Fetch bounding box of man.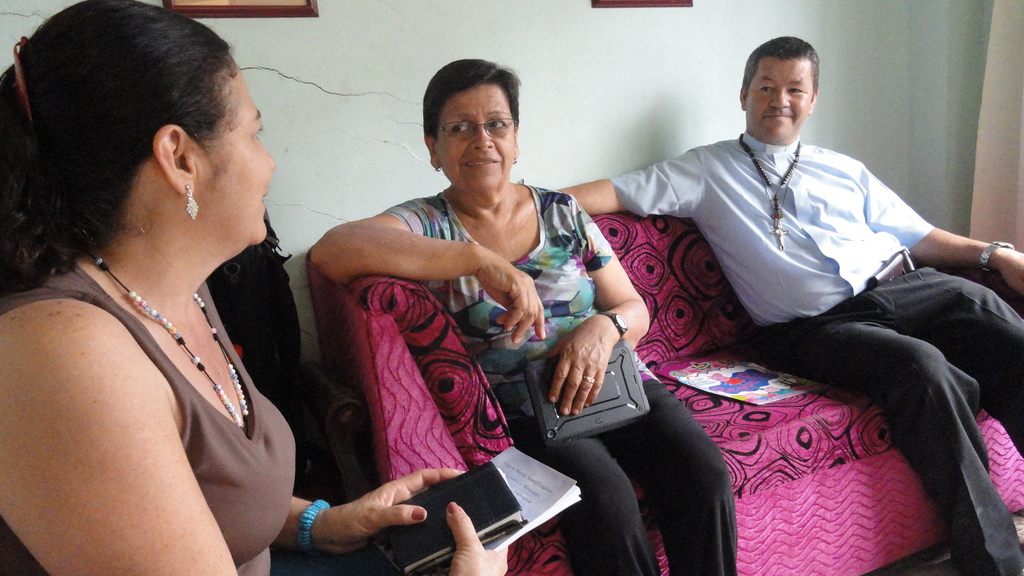
Bbox: [553, 38, 1023, 575].
